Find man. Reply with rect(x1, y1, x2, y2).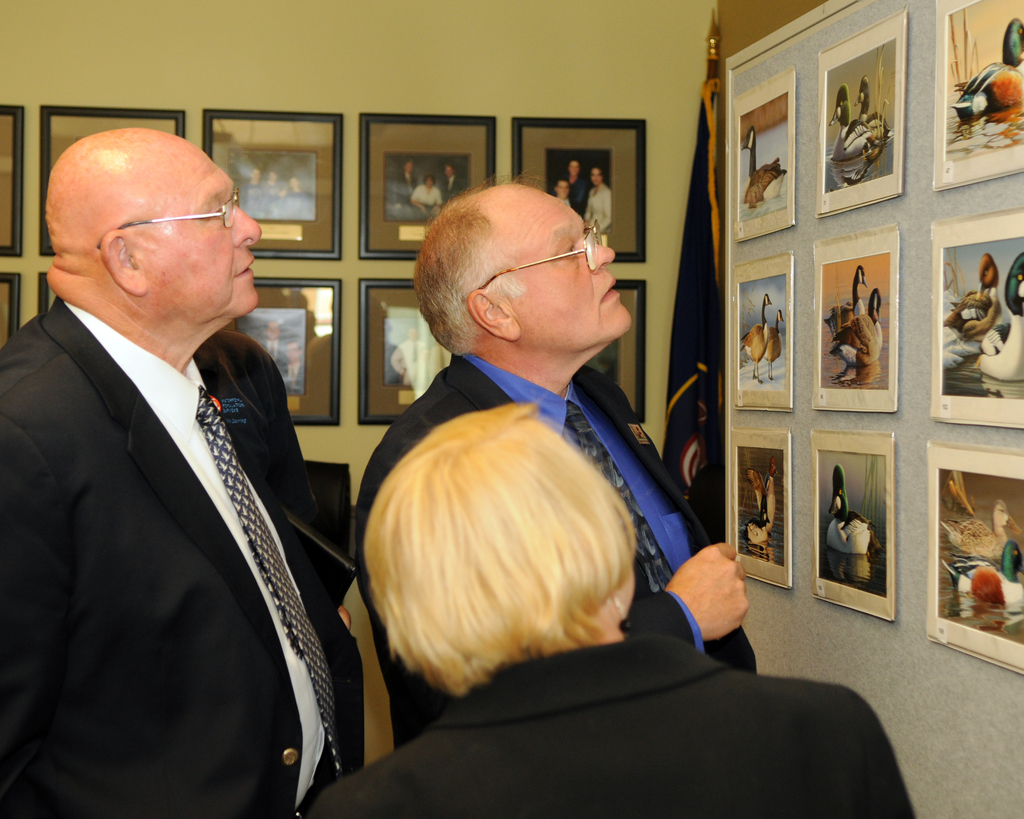
rect(552, 176, 581, 212).
